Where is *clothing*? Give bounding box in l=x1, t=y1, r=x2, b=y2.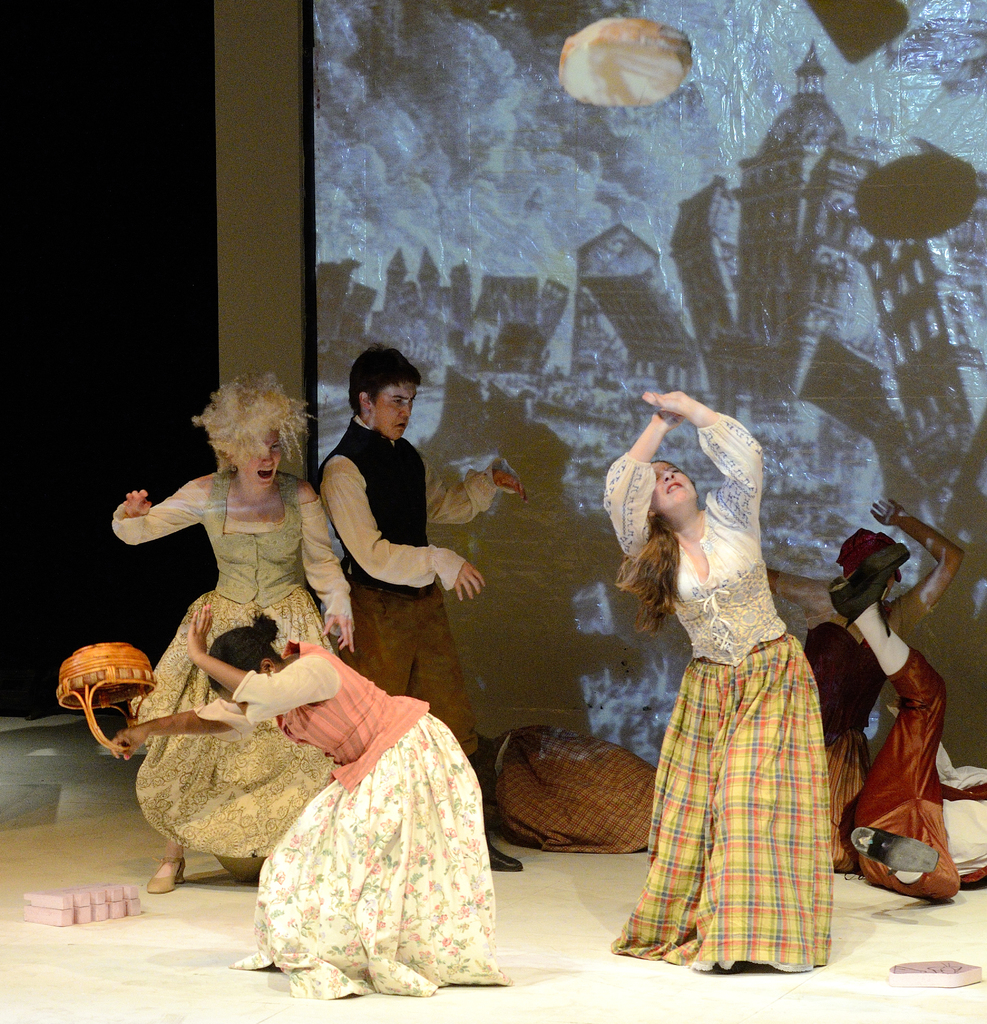
l=312, t=413, r=493, b=767.
